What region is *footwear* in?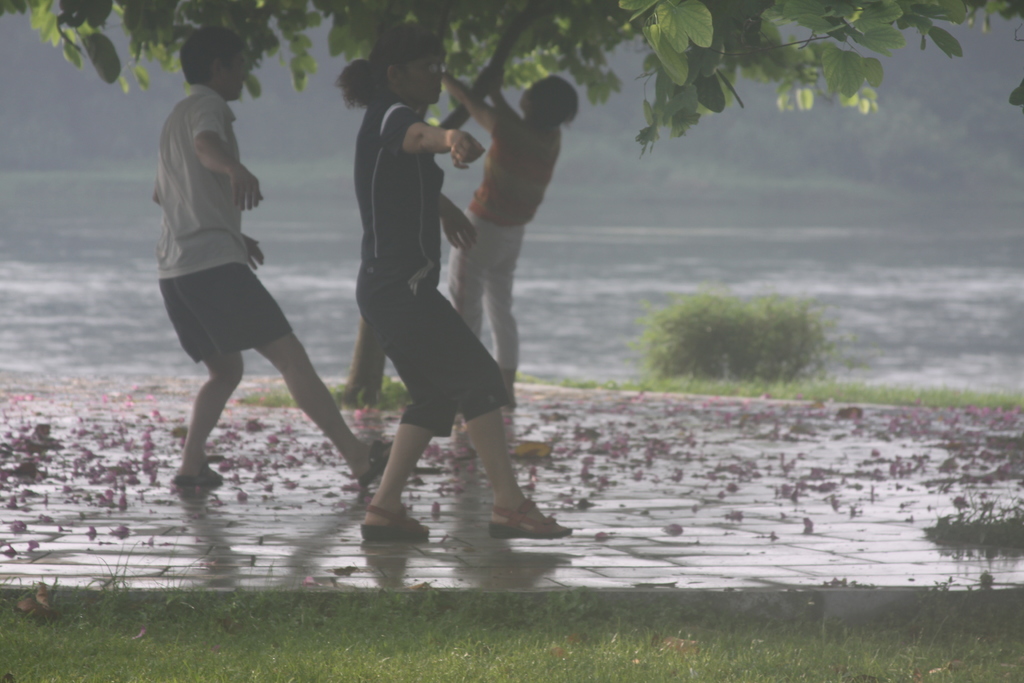
BBox(476, 470, 556, 548).
